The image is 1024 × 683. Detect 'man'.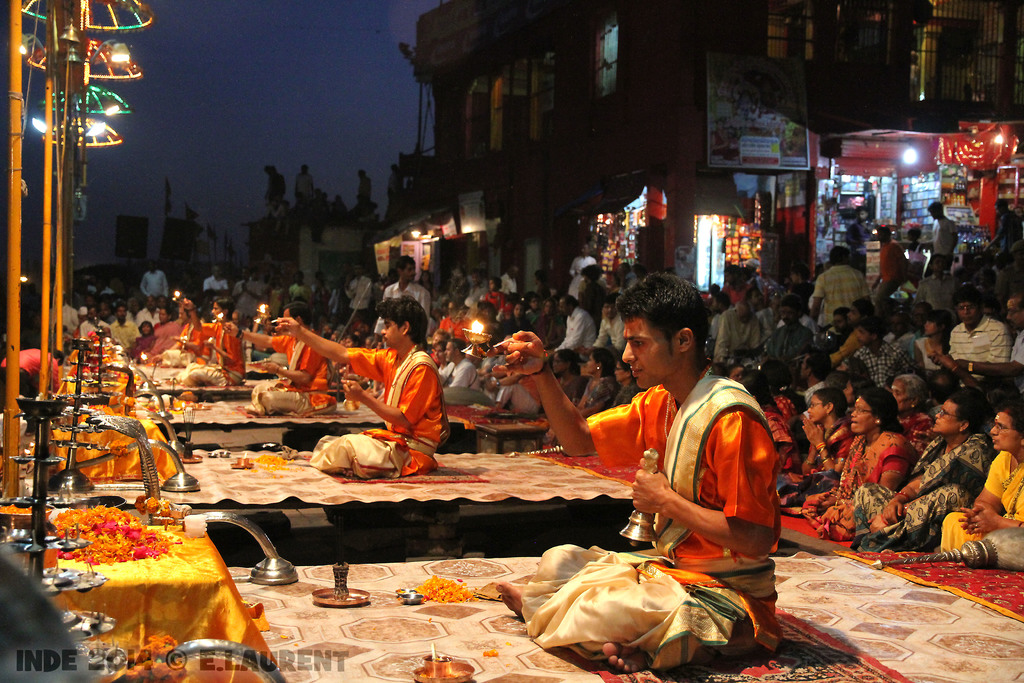
Detection: BBox(950, 293, 1023, 409).
